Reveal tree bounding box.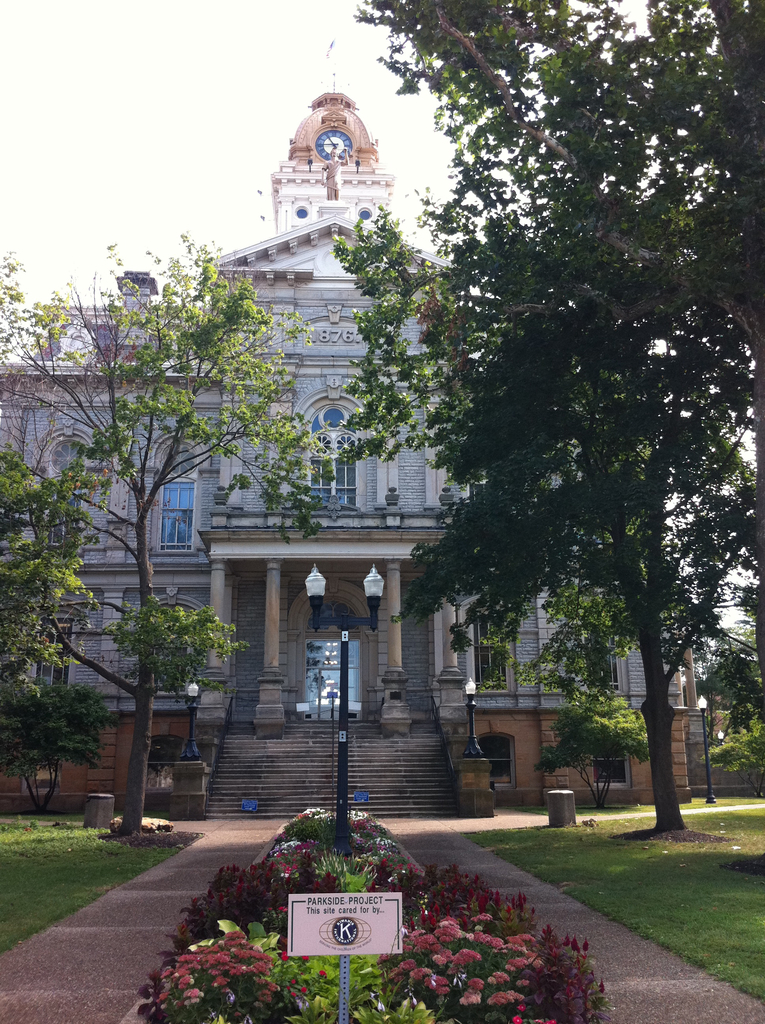
Revealed: <region>335, 35, 747, 855</region>.
